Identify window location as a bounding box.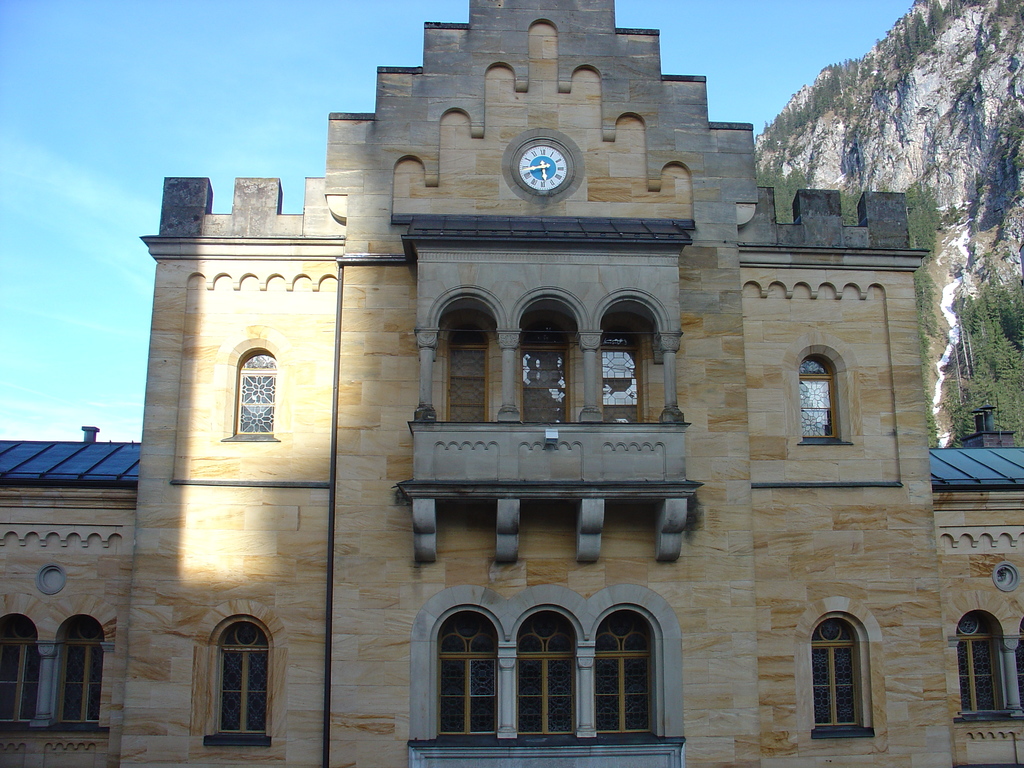
(left=61, top=621, right=101, bottom=723).
